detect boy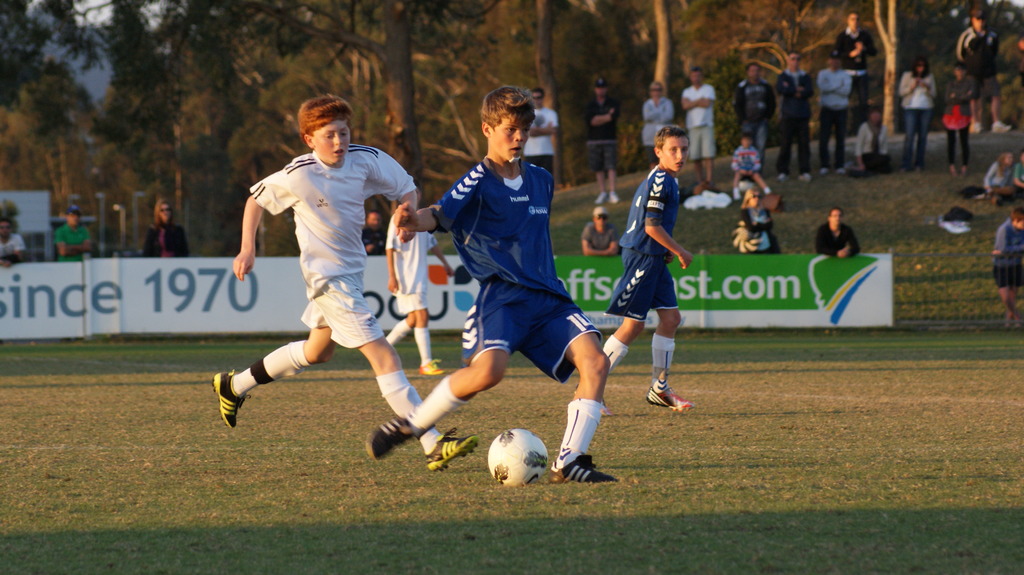
[380, 183, 462, 374]
